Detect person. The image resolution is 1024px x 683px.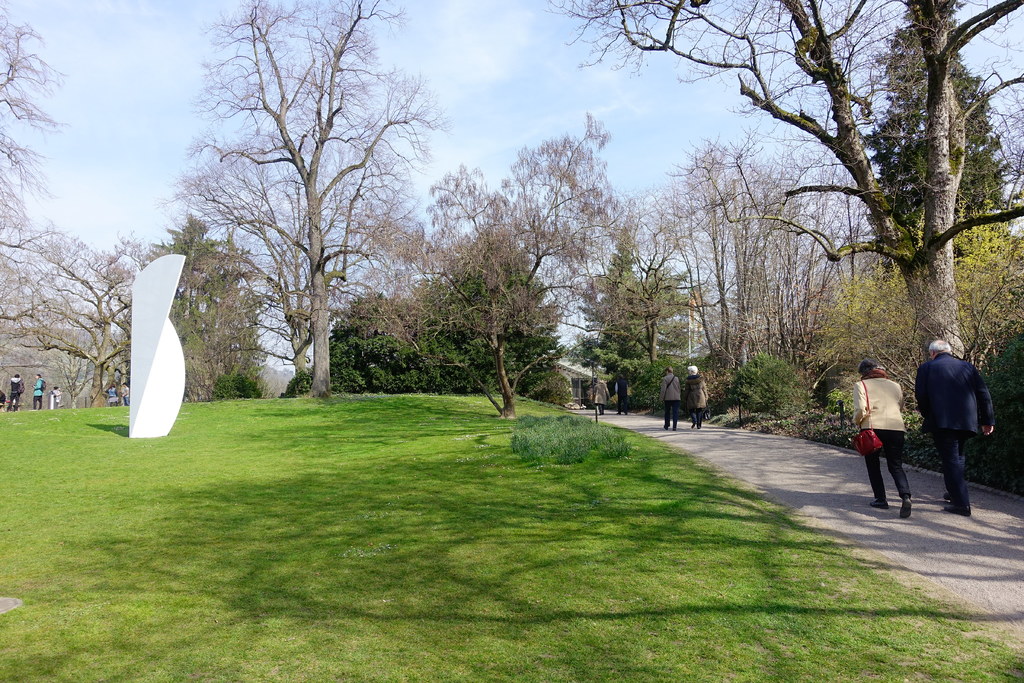
594/380/610/416.
